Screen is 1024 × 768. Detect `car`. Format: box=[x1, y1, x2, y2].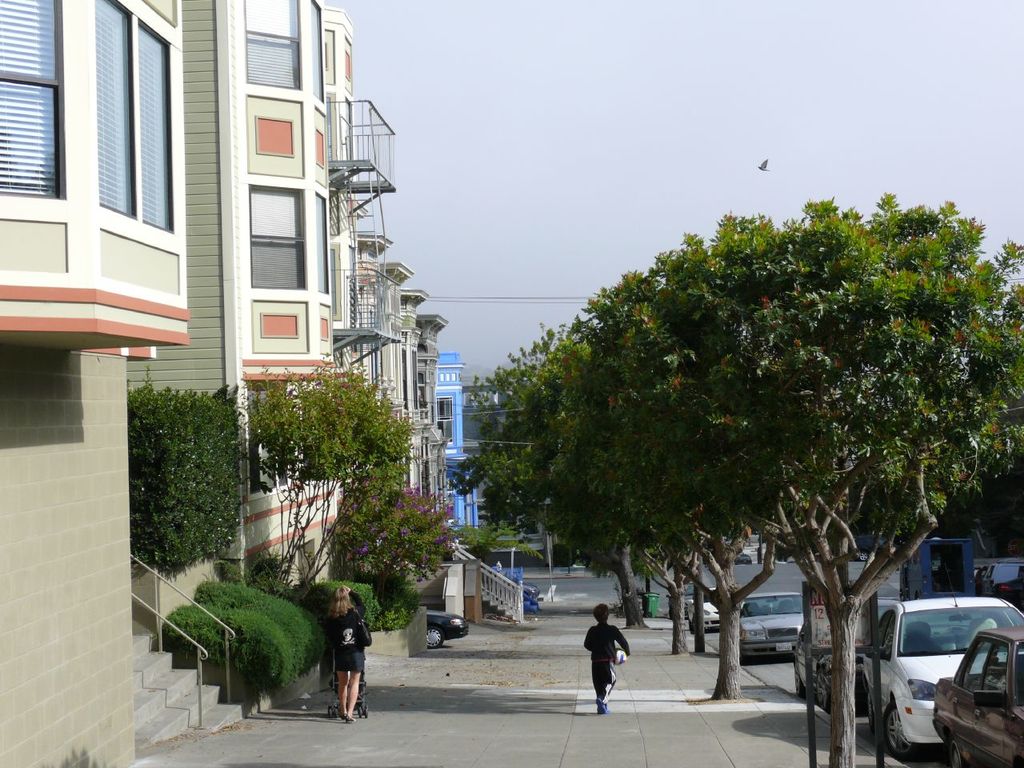
box=[796, 622, 868, 718].
